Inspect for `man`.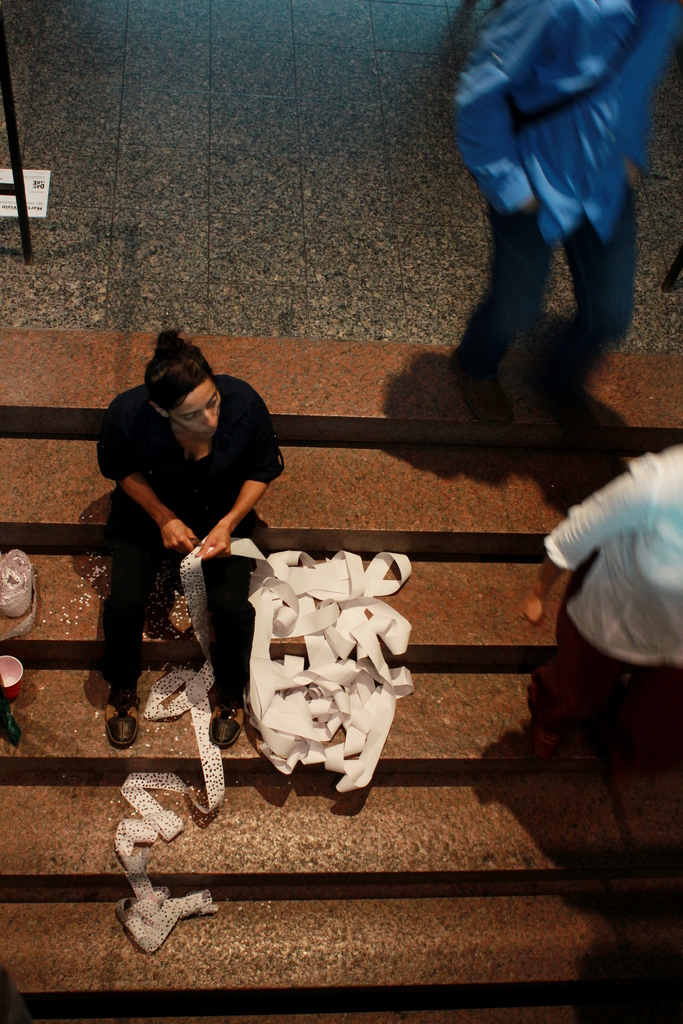
Inspection: detection(407, 4, 682, 375).
